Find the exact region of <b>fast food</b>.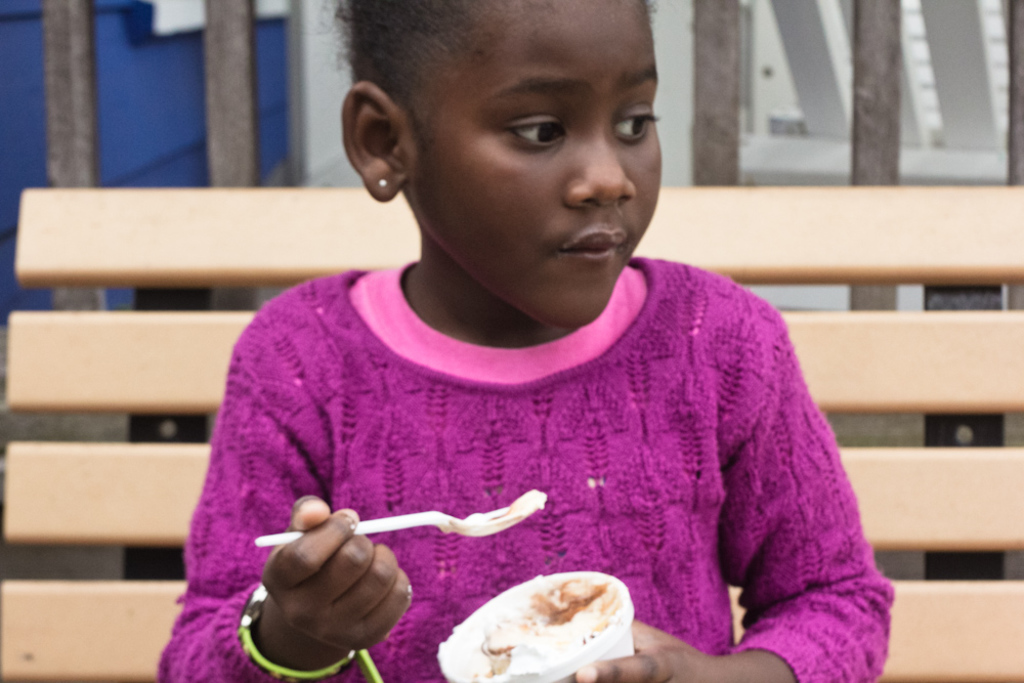
Exact region: 439/564/641/679.
